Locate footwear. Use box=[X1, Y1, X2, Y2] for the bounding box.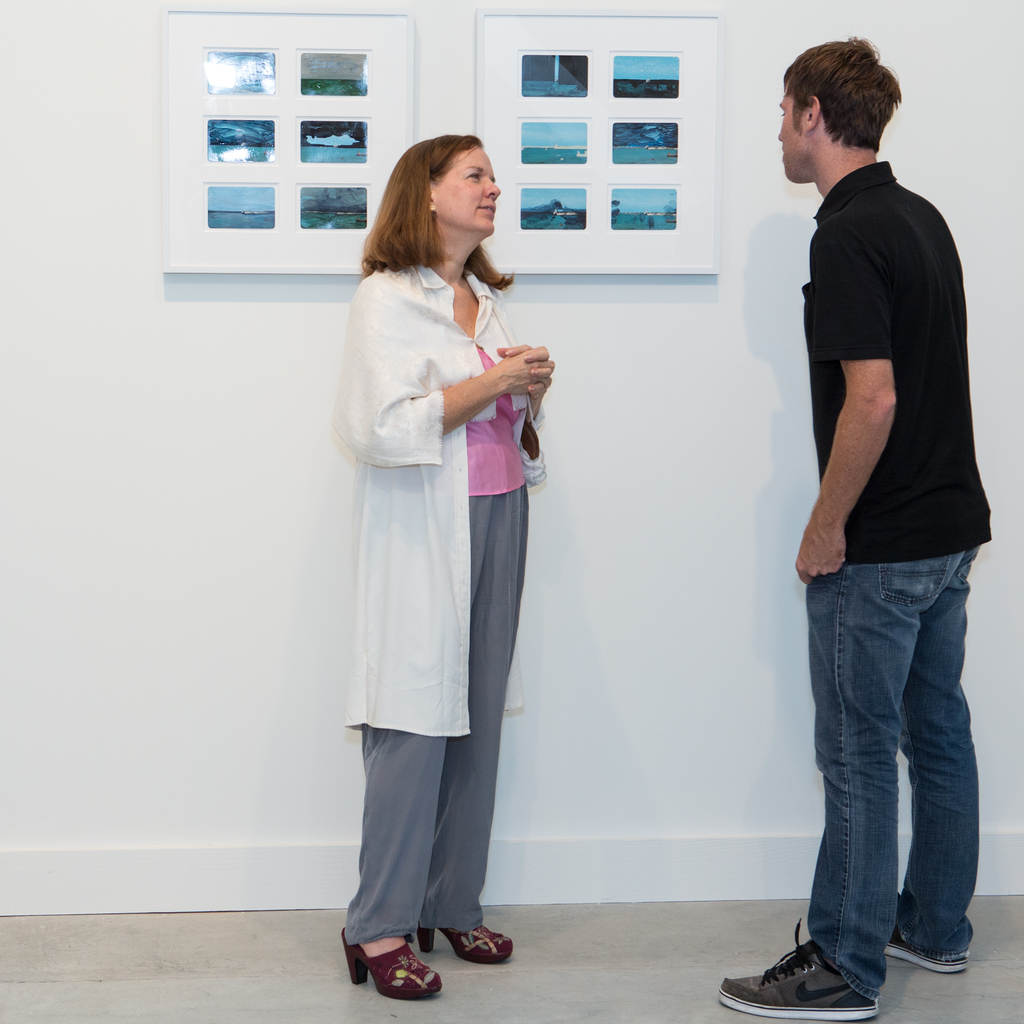
box=[884, 900, 970, 970].
